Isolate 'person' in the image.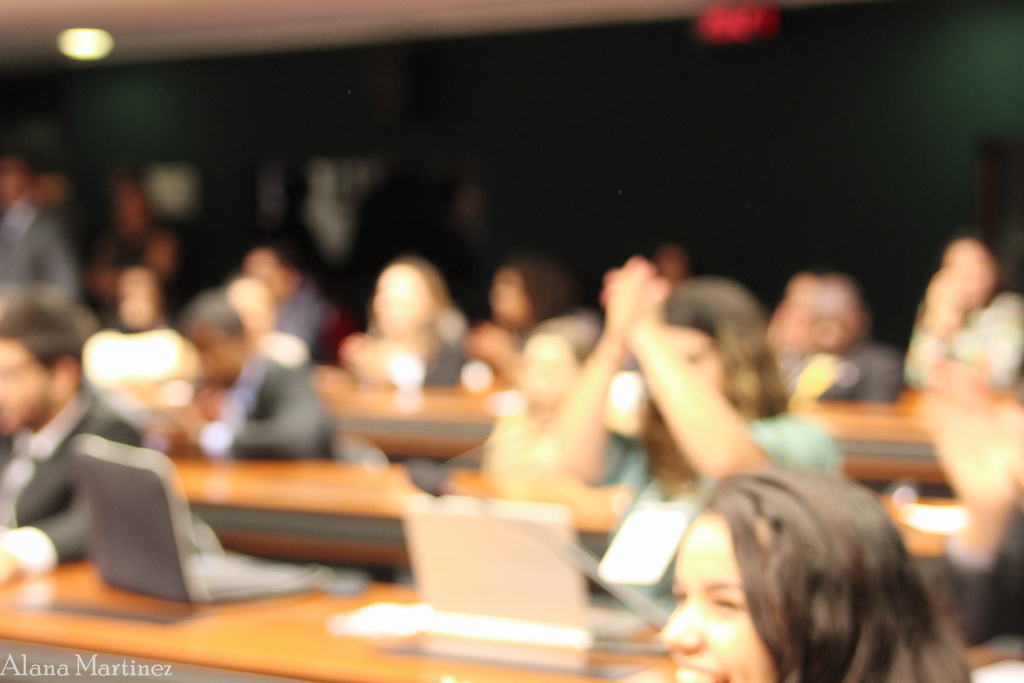
Isolated region: bbox=[246, 270, 317, 399].
